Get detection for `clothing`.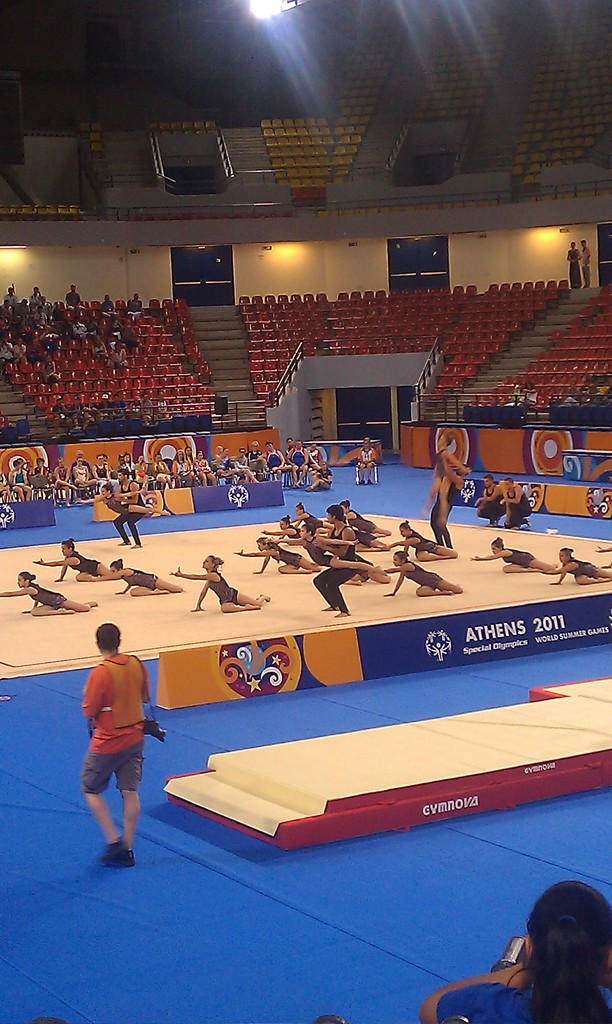
Detection: crop(430, 477, 465, 547).
